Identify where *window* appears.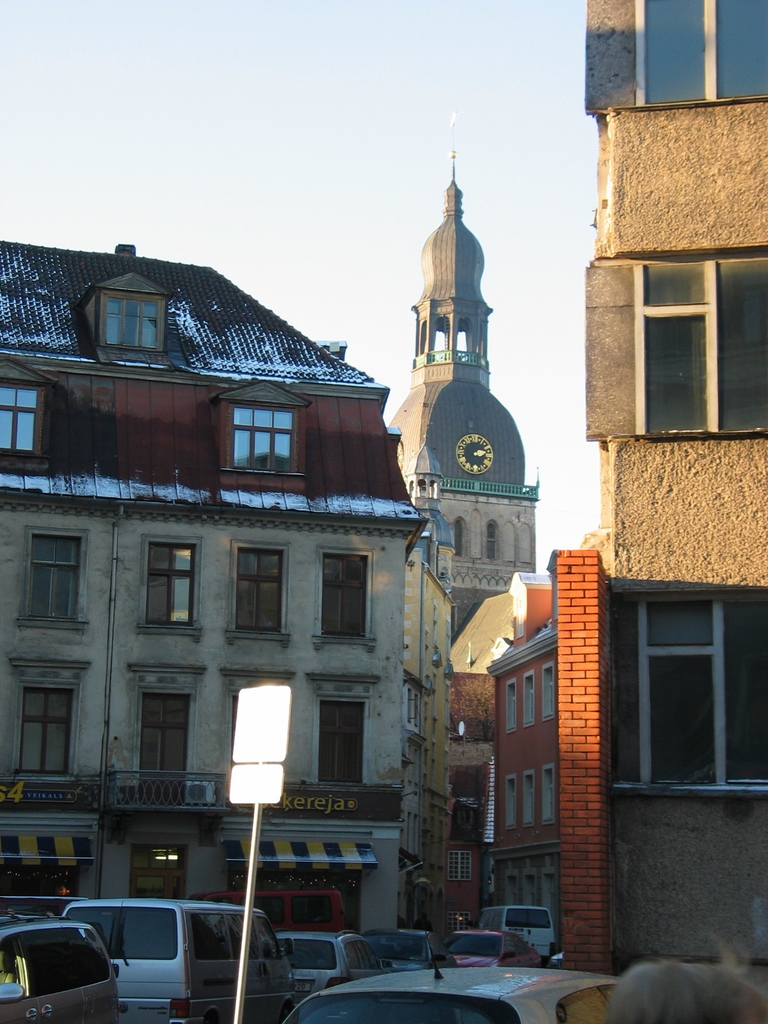
Appears at <region>500, 771, 525, 827</region>.
